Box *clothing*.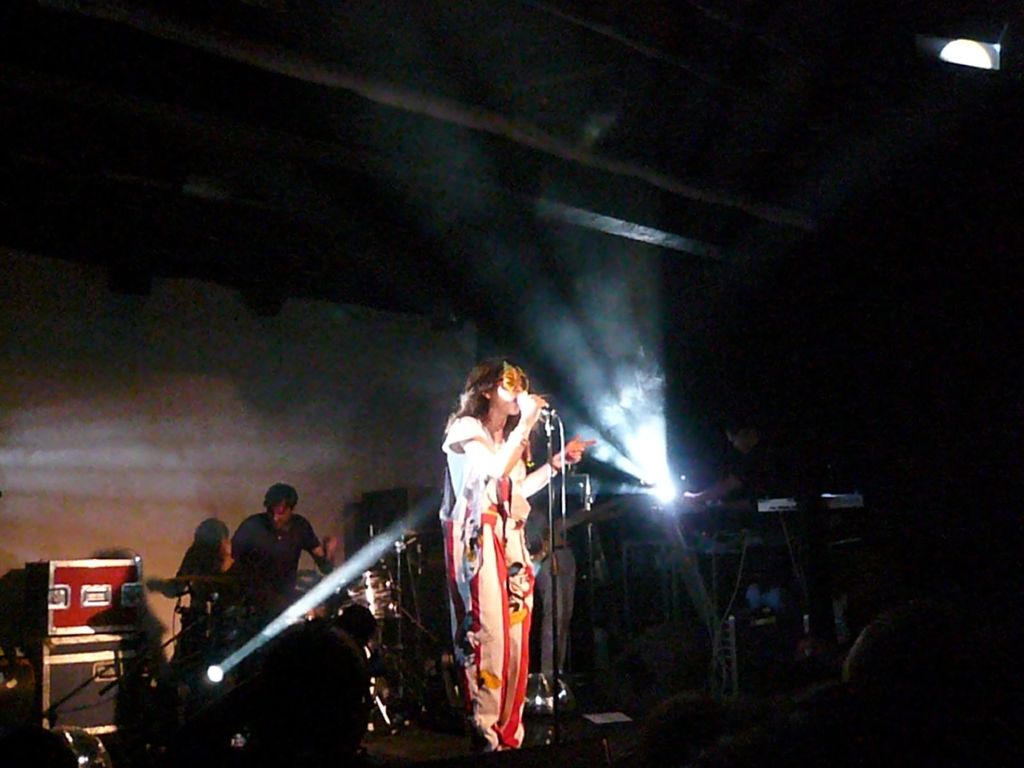
(438,358,560,734).
